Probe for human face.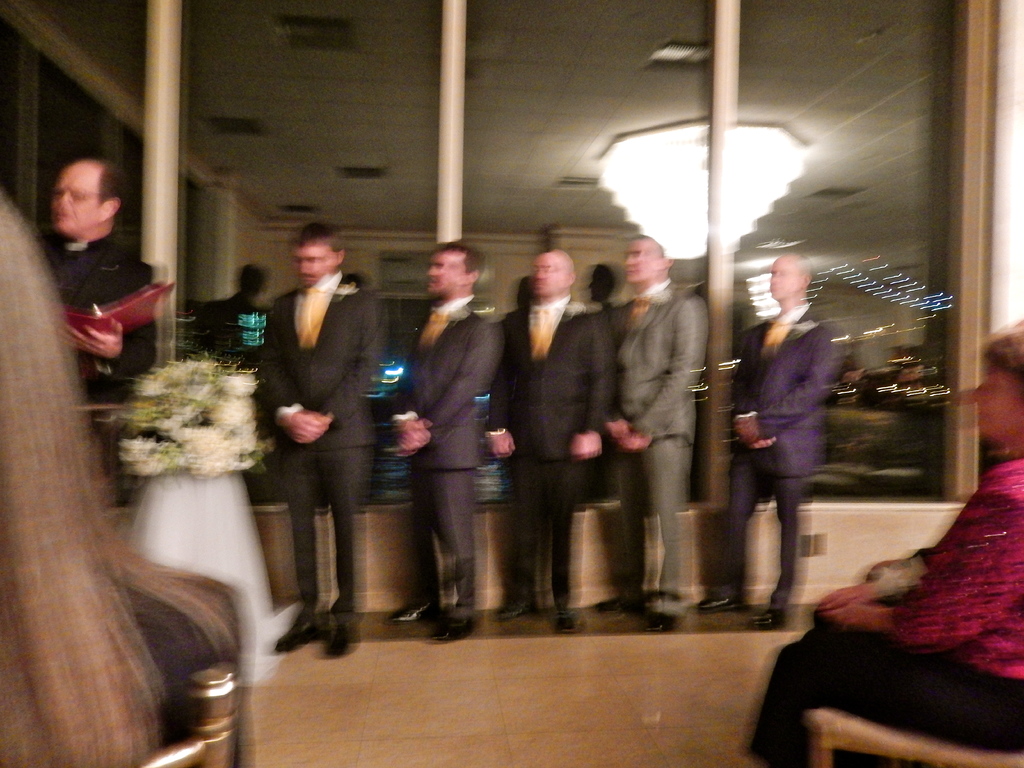
Probe result: BBox(47, 161, 99, 236).
